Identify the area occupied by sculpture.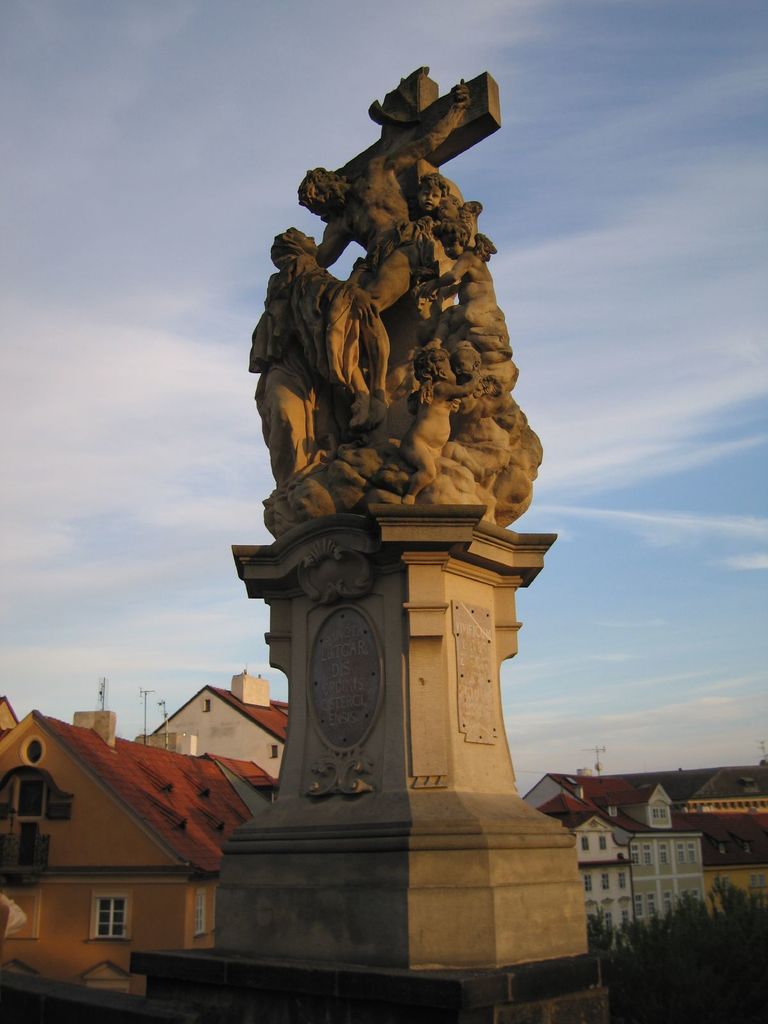
Area: (412,173,449,232).
